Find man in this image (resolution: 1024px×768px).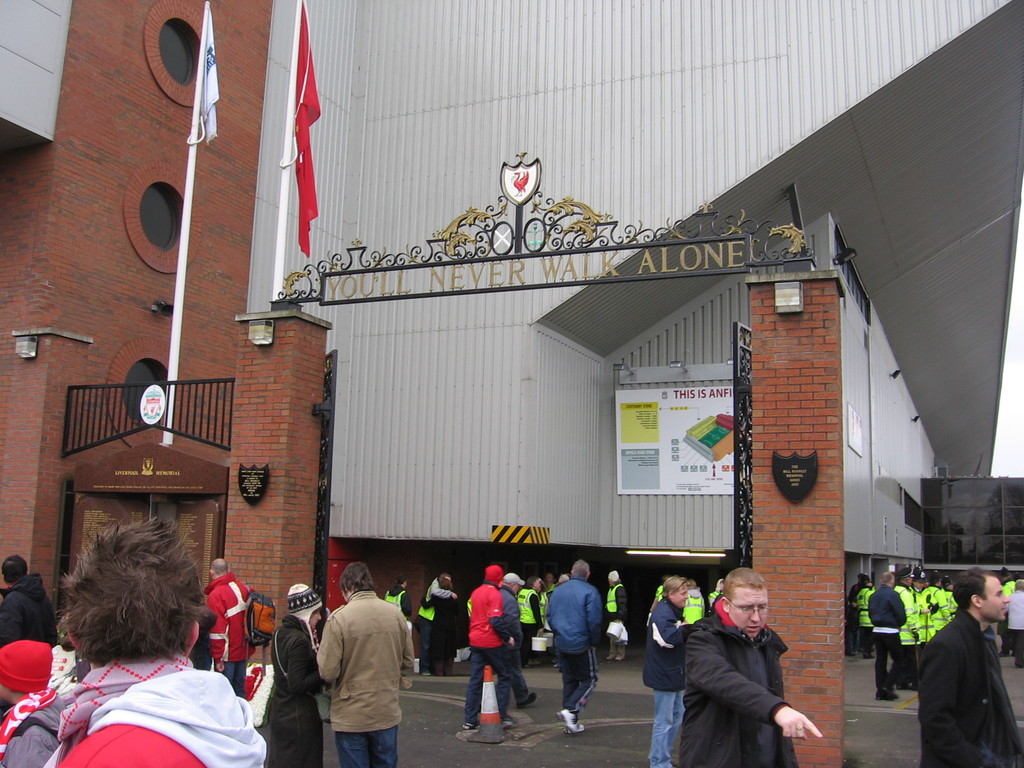
(1007,575,1023,664).
